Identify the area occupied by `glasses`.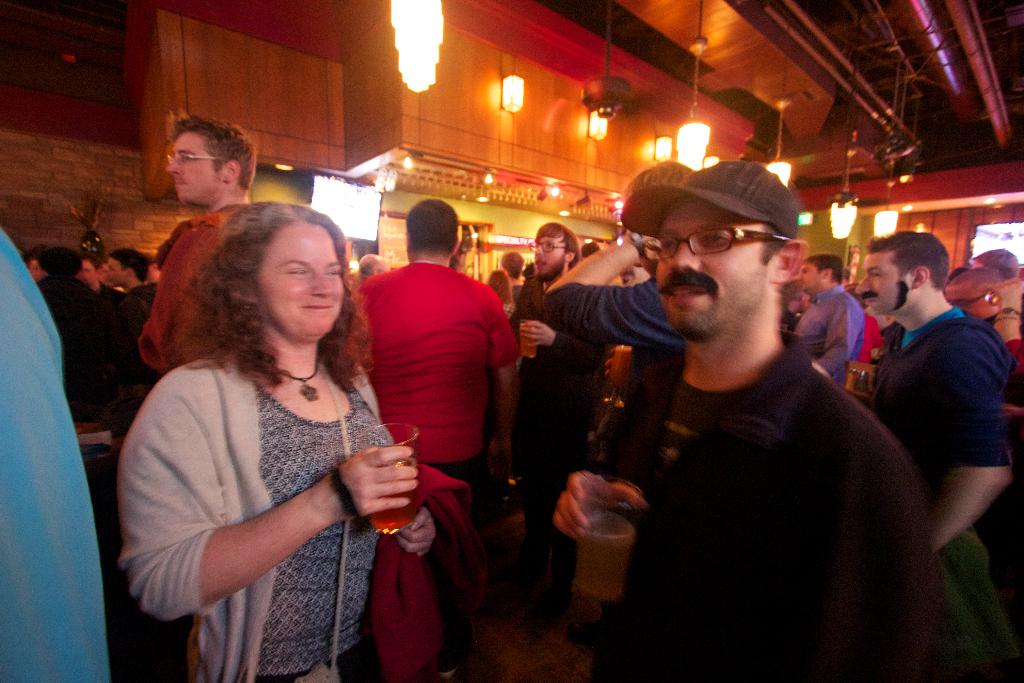
Area: [left=643, top=224, right=788, bottom=251].
